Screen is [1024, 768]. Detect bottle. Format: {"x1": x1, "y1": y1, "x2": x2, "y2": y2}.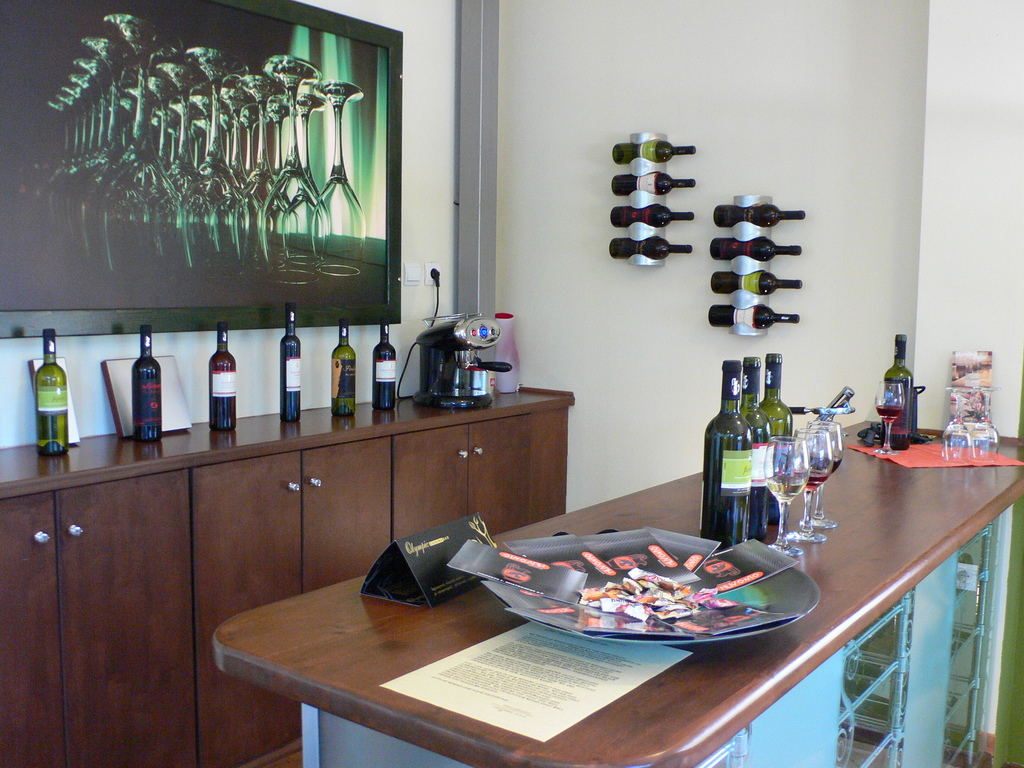
{"x1": 759, "y1": 351, "x2": 796, "y2": 526}.
